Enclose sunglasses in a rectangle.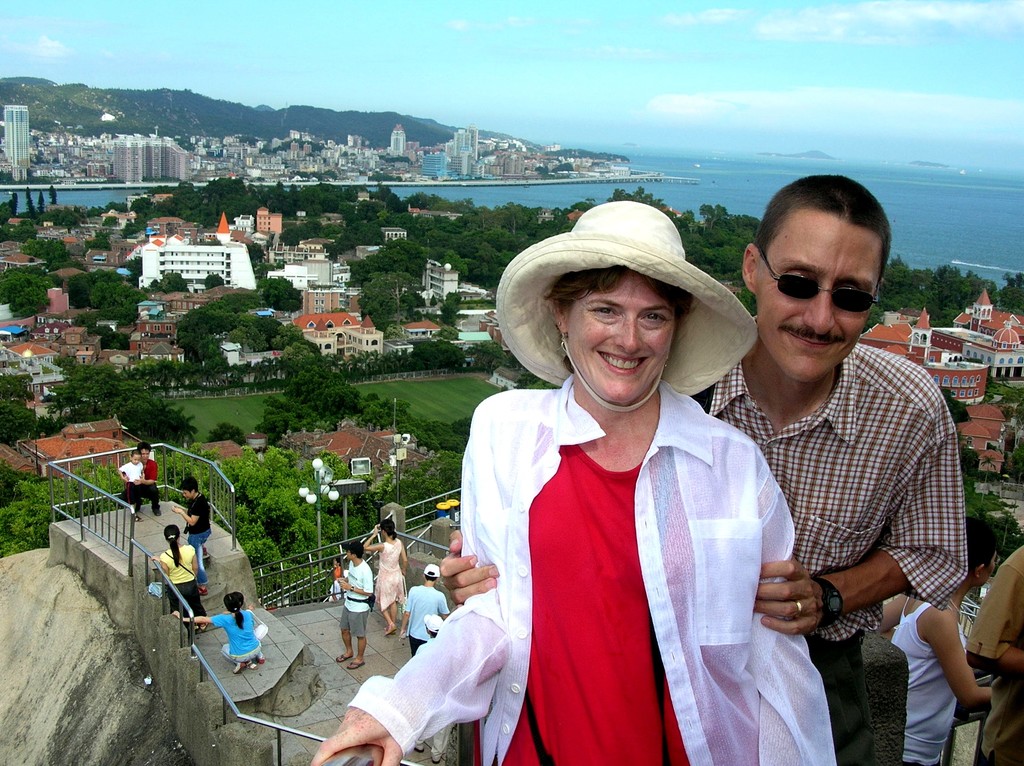
<box>757,252,880,313</box>.
